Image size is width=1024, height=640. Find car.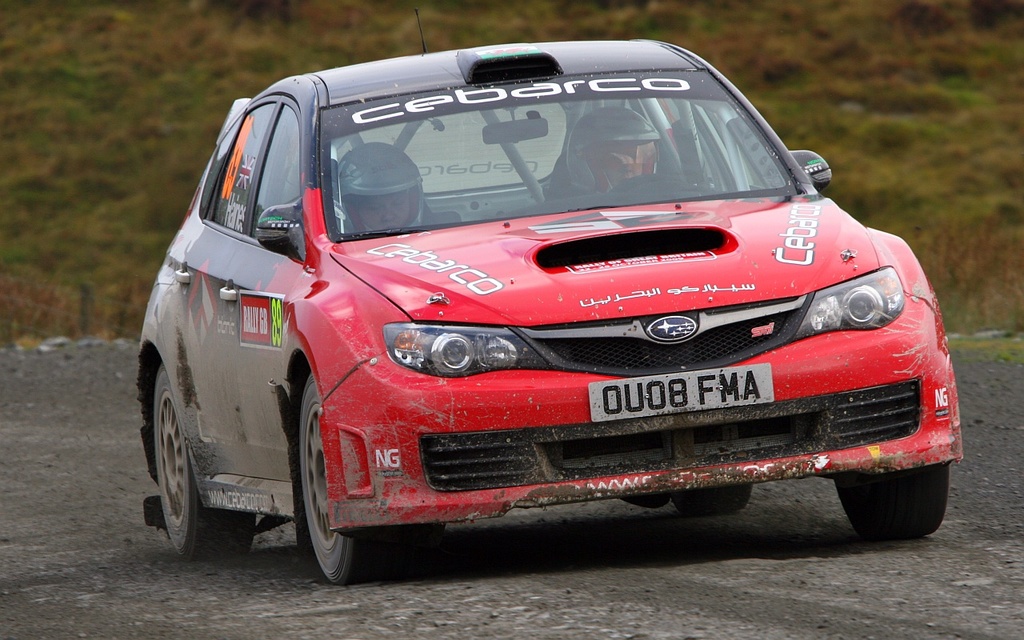
box(143, 4, 970, 589).
